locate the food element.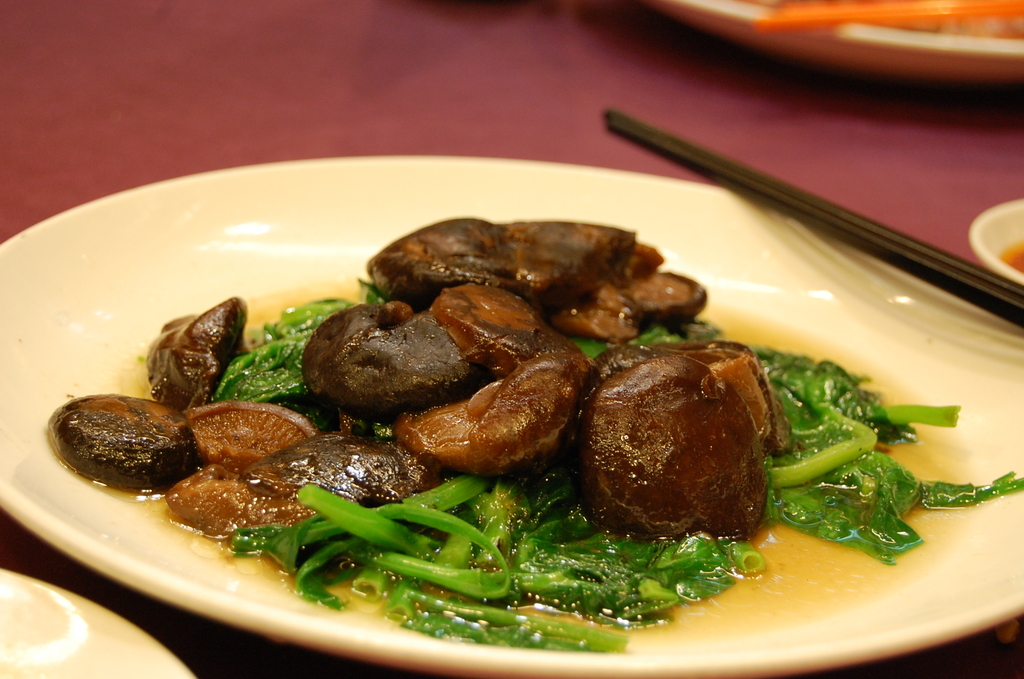
Element bbox: box(586, 347, 772, 565).
